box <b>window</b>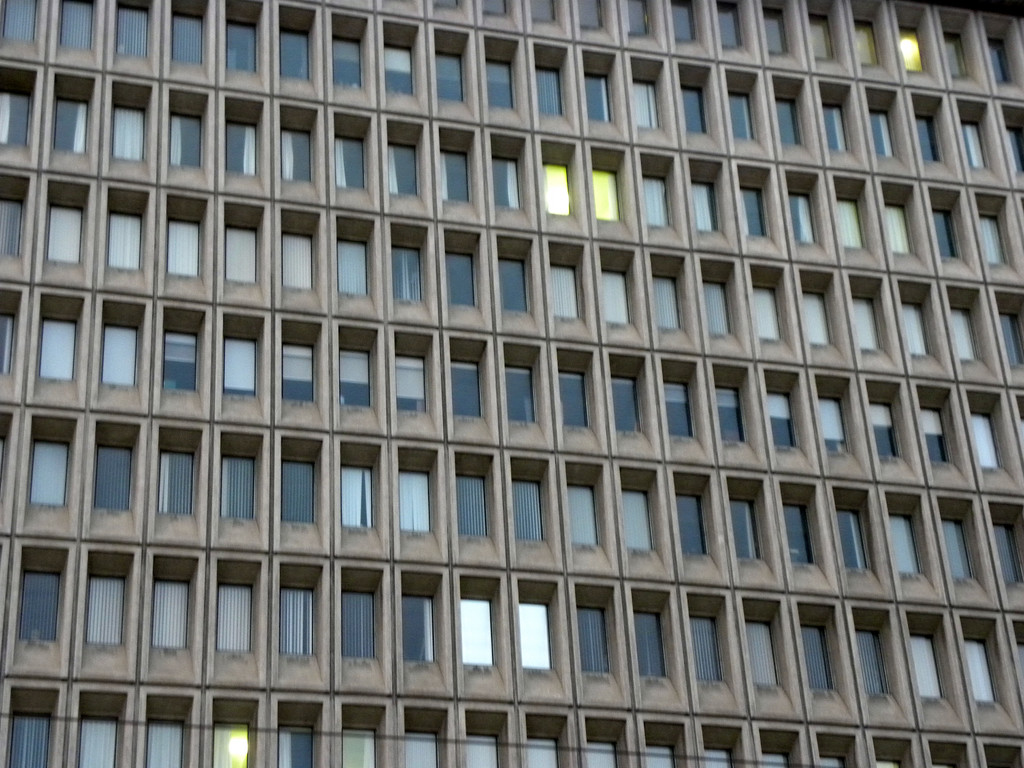
bbox=[22, 291, 89, 408]
